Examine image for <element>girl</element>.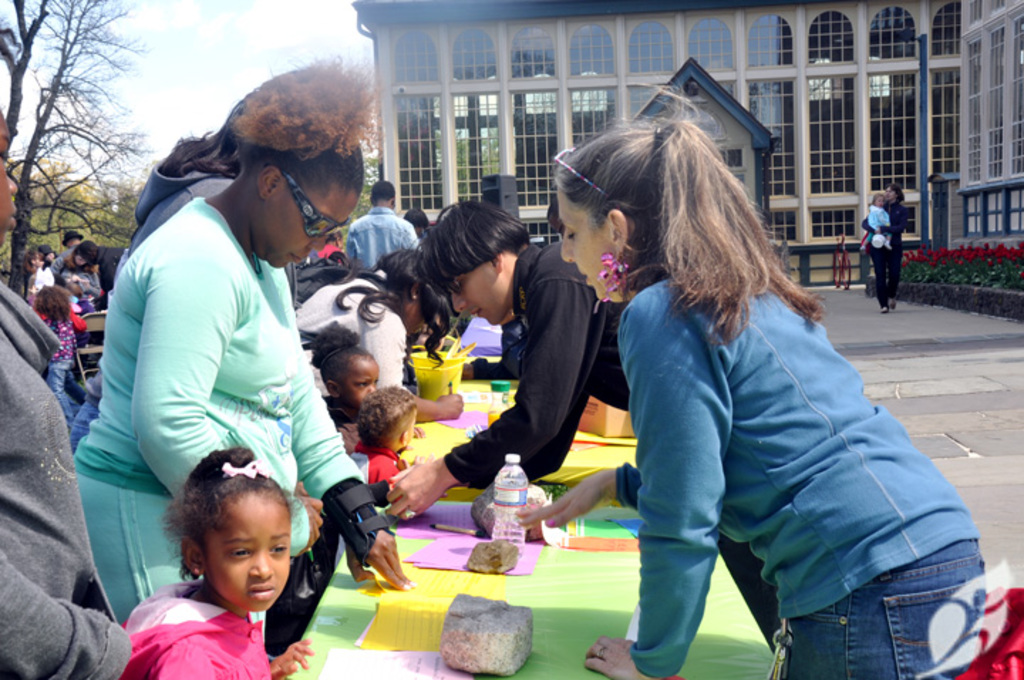
Examination result: [24, 279, 78, 430].
